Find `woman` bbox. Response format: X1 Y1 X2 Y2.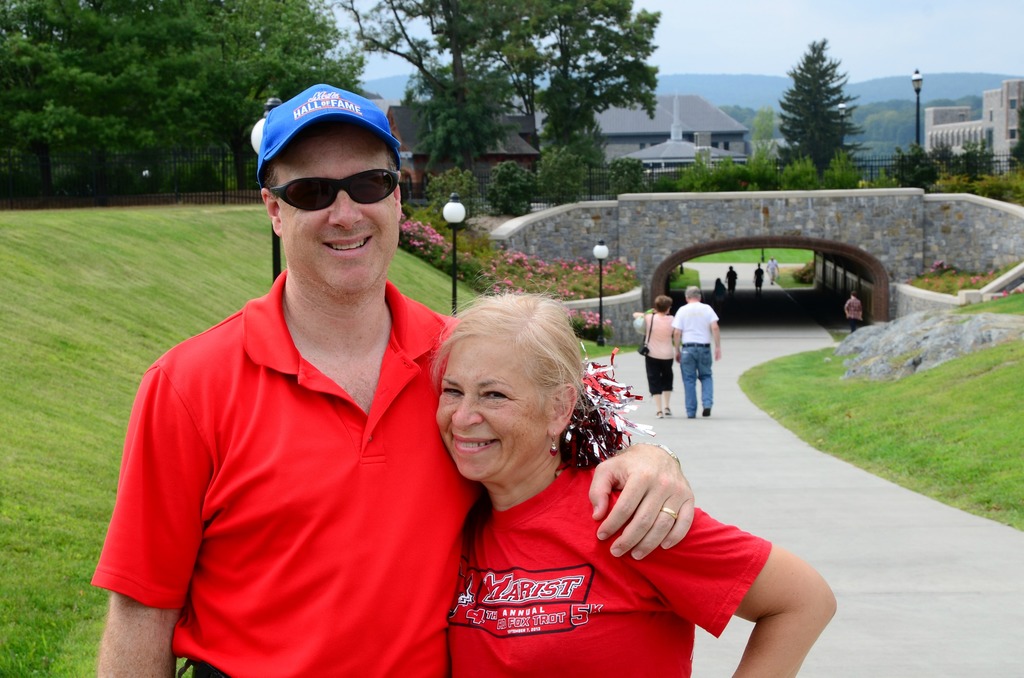
639 289 682 416.
